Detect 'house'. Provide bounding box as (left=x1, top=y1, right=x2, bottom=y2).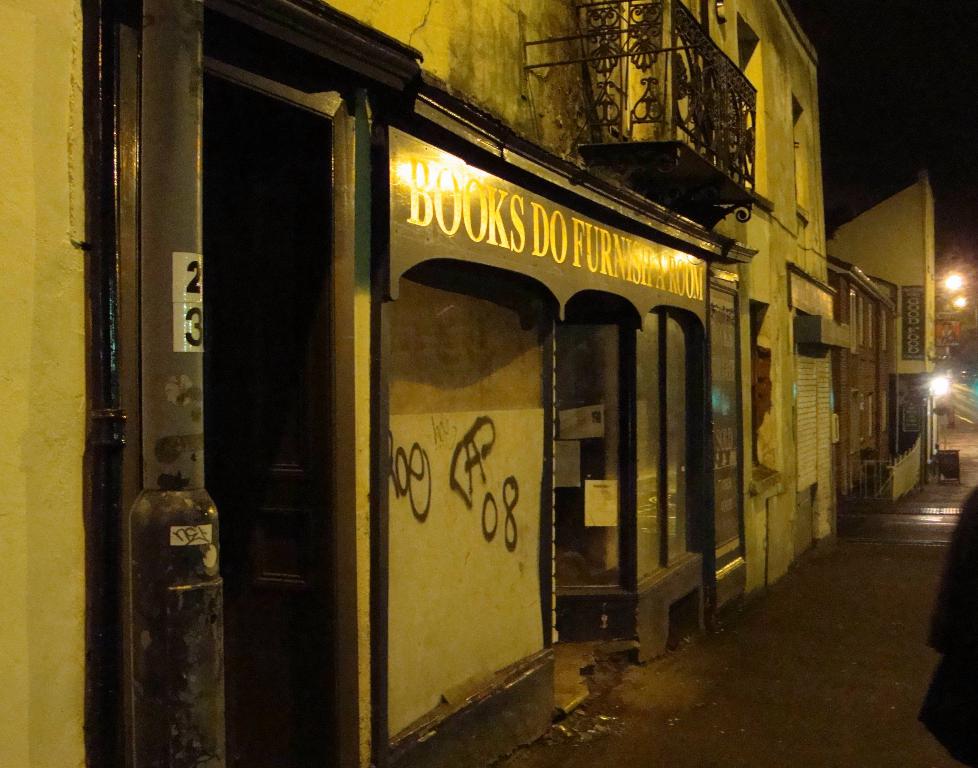
(left=0, top=0, right=842, bottom=767).
